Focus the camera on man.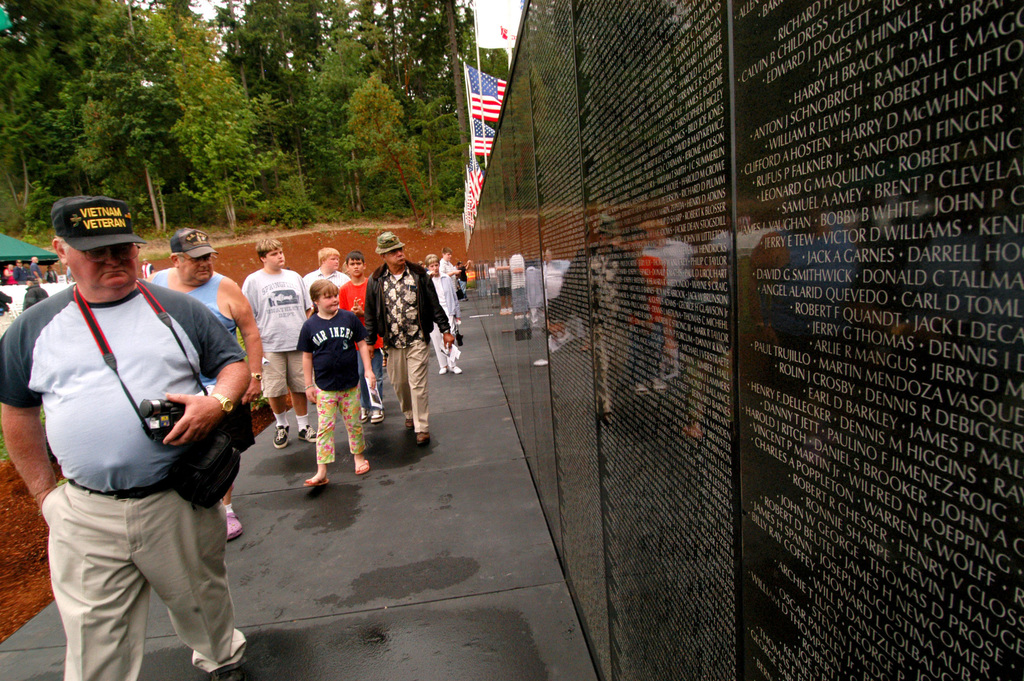
Focus region: (22,274,50,311).
